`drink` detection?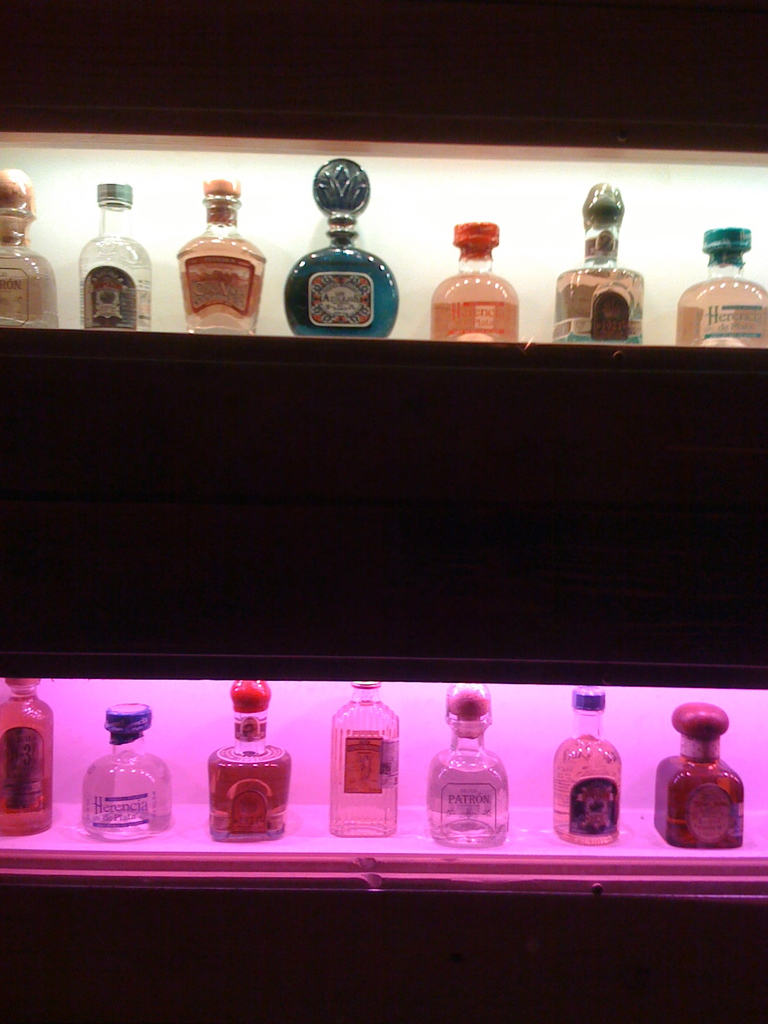
[205, 679, 284, 844]
